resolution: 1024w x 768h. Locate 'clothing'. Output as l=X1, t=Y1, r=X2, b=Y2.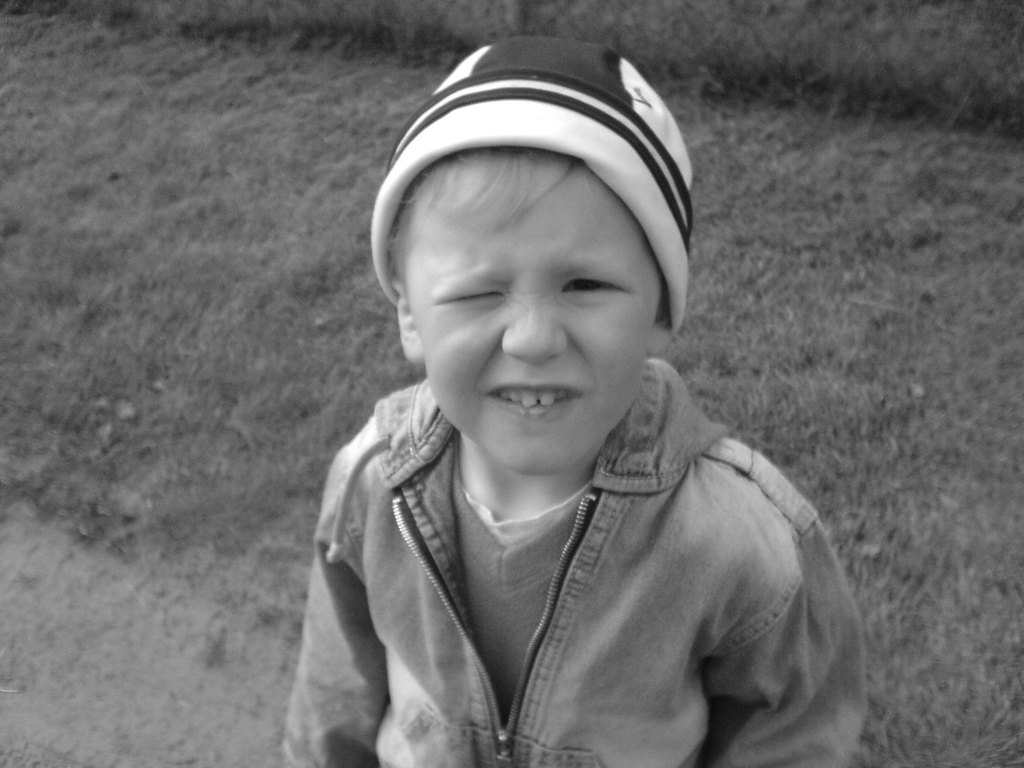
l=300, t=271, r=847, b=767.
